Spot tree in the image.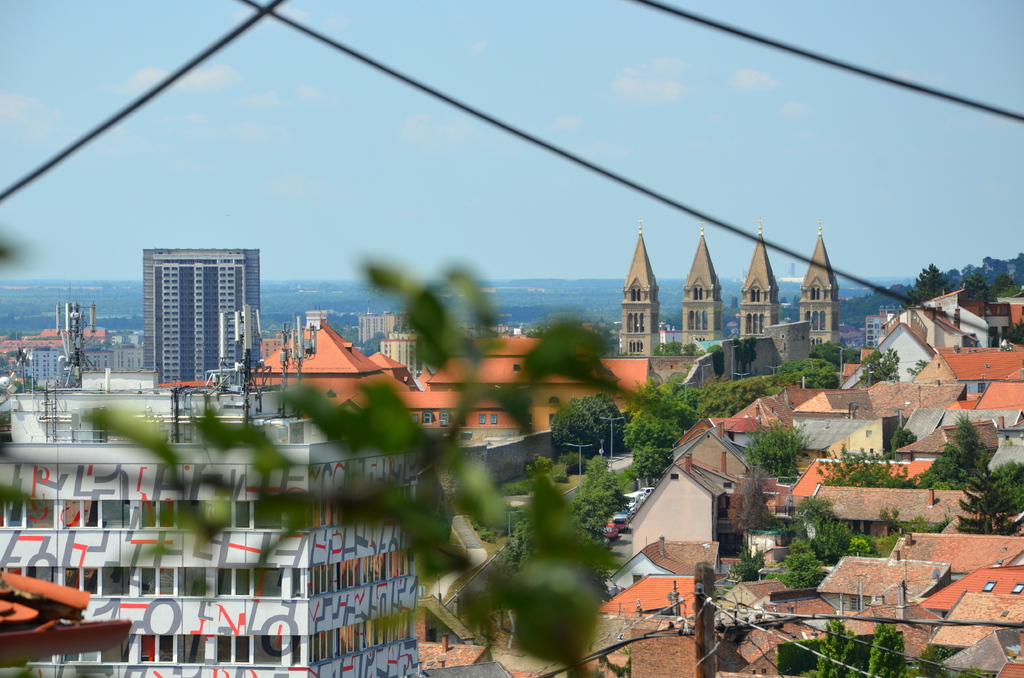
tree found at 941:450:1023:539.
